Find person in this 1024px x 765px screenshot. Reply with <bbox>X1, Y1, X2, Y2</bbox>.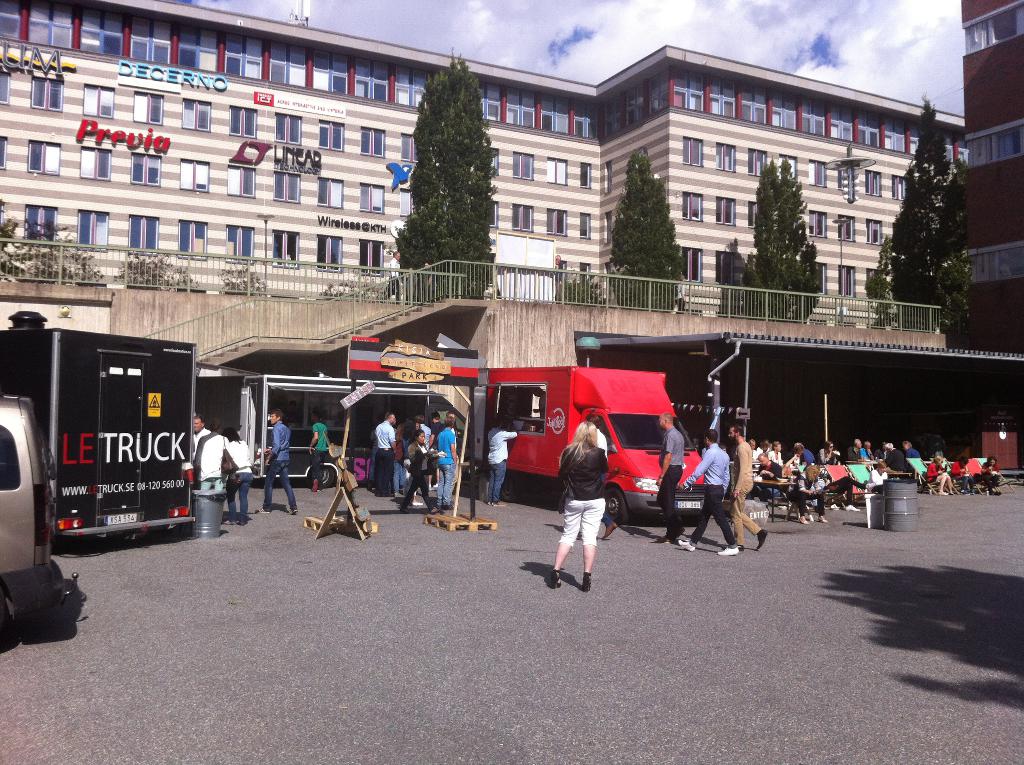
<bbox>395, 430, 449, 519</bbox>.
